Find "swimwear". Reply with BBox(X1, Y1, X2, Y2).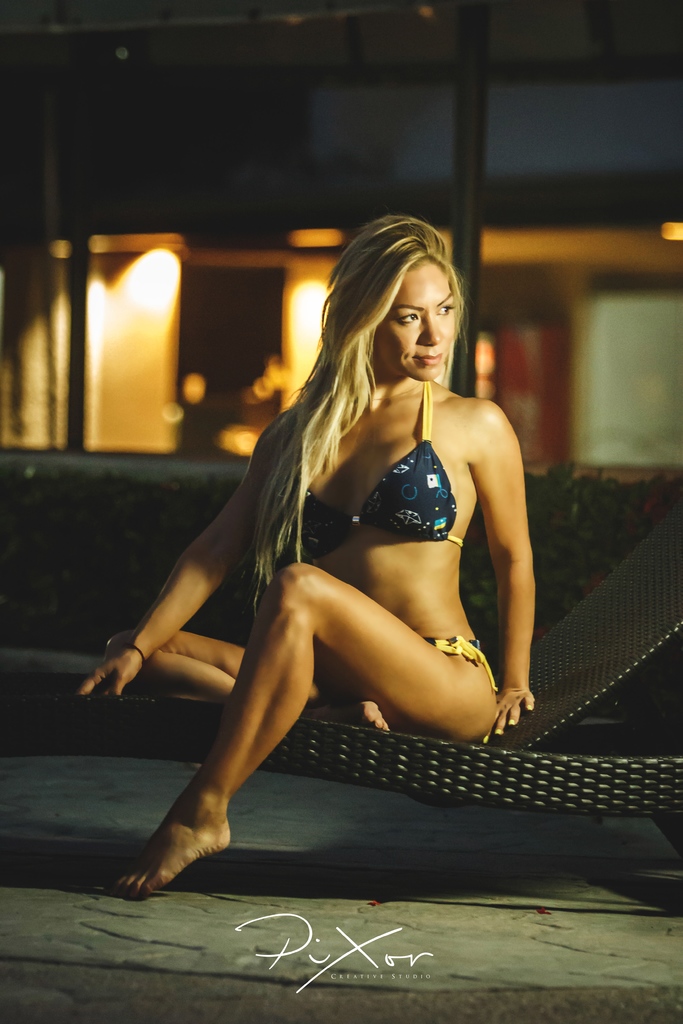
BBox(420, 639, 502, 749).
